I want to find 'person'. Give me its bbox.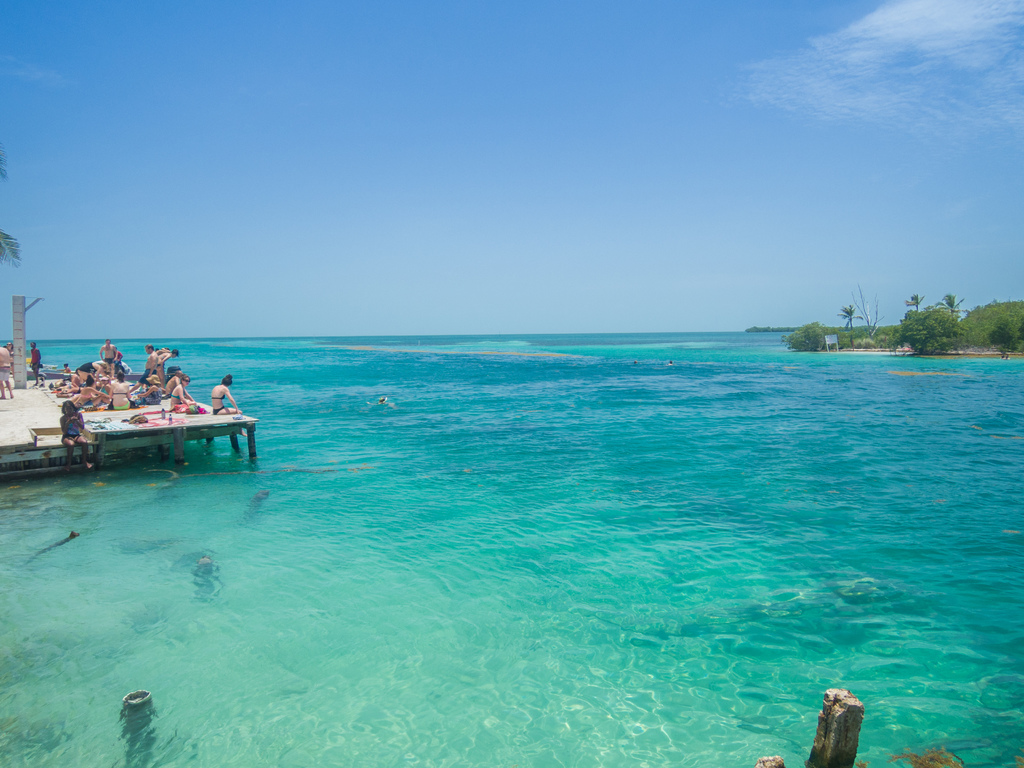
x1=77 y1=374 x2=108 y2=408.
